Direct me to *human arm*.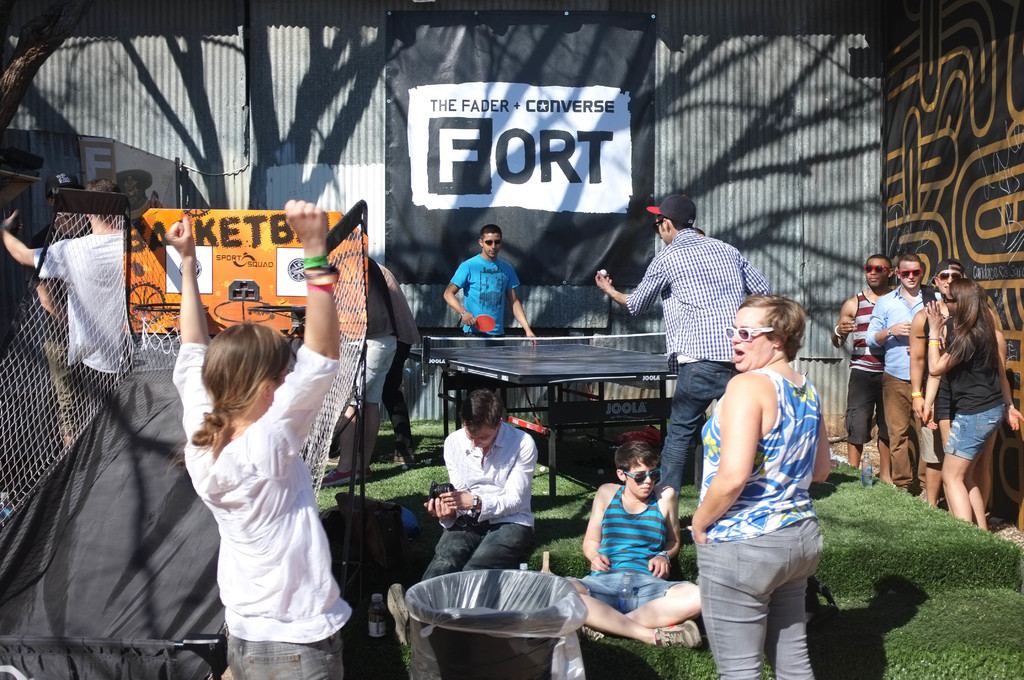
Direction: x1=986 y1=329 x2=1023 y2=434.
